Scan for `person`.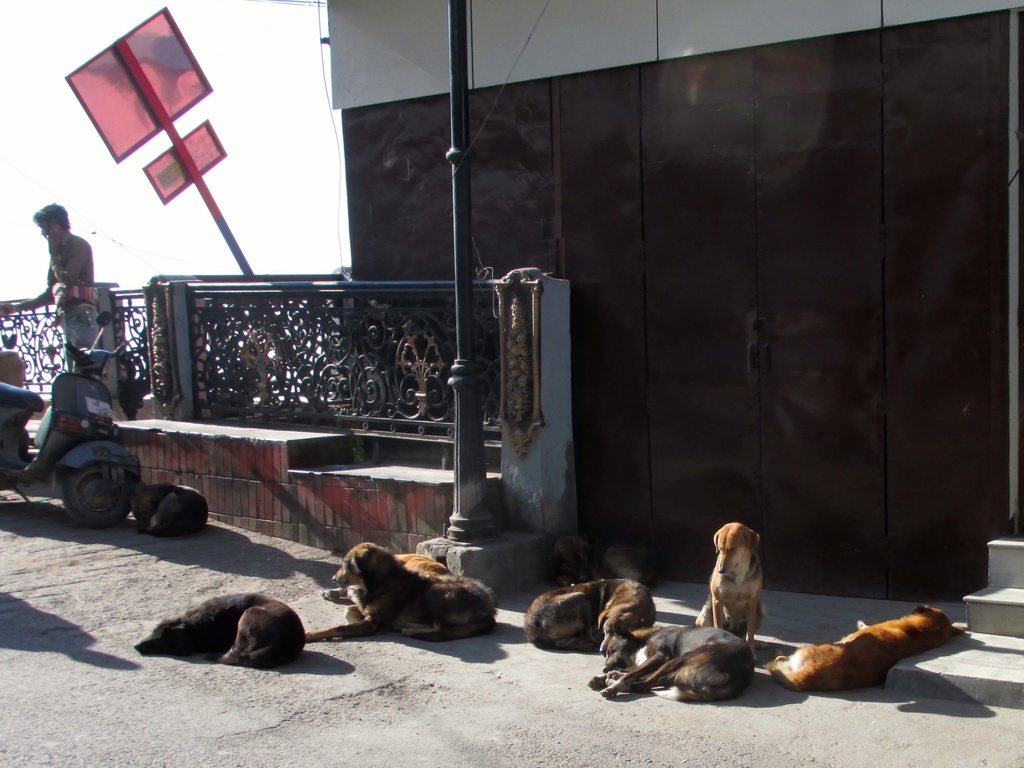
Scan result: <box>22,183,106,388</box>.
